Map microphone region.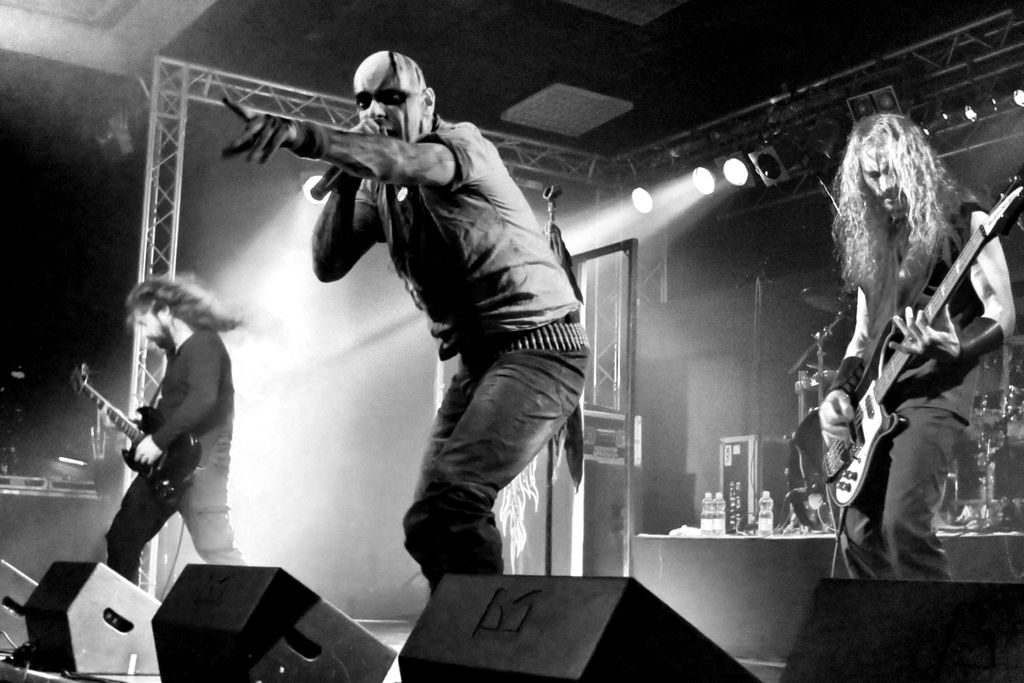
Mapped to Rect(307, 158, 350, 200).
